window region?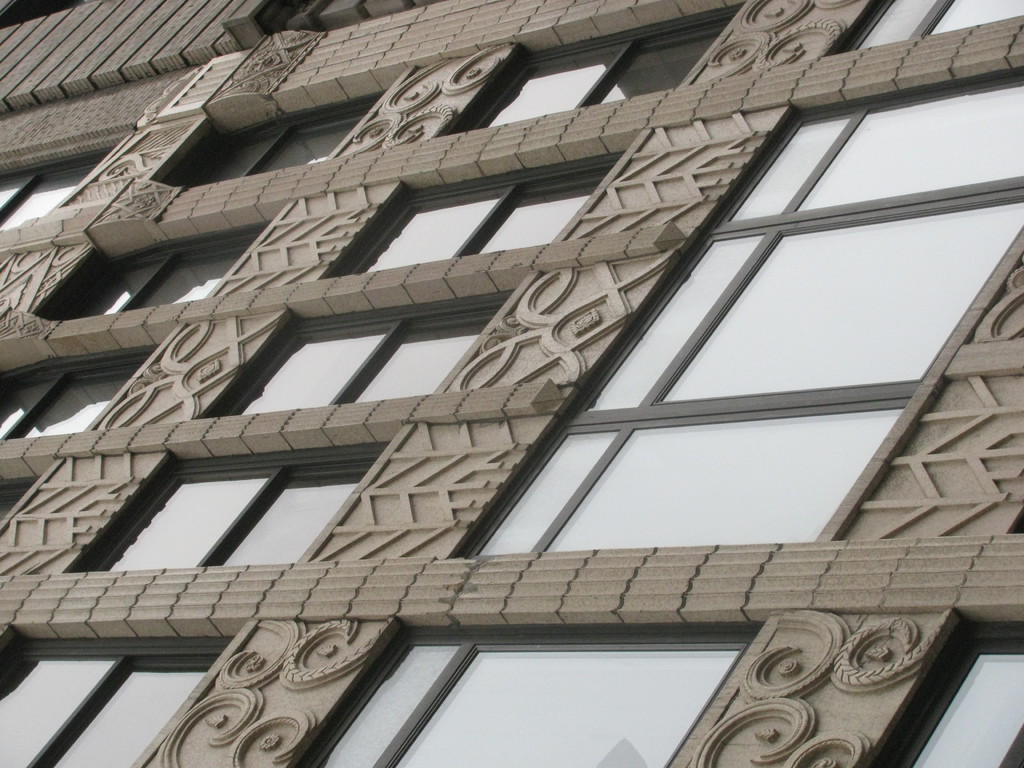
BBox(845, 0, 1023, 58)
